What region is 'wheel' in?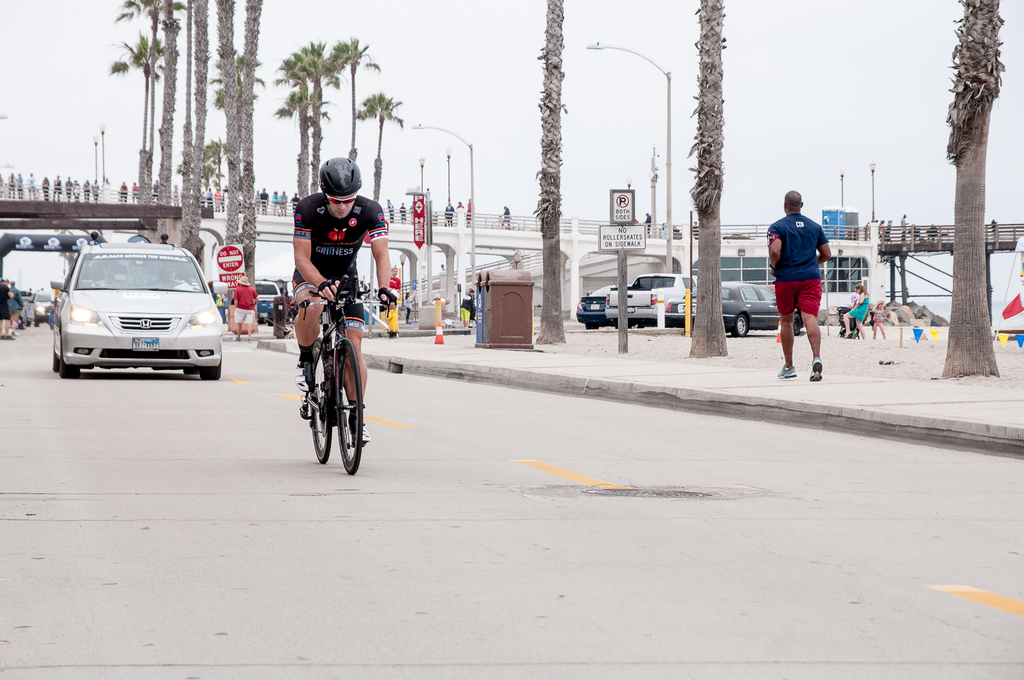
crop(199, 352, 224, 382).
